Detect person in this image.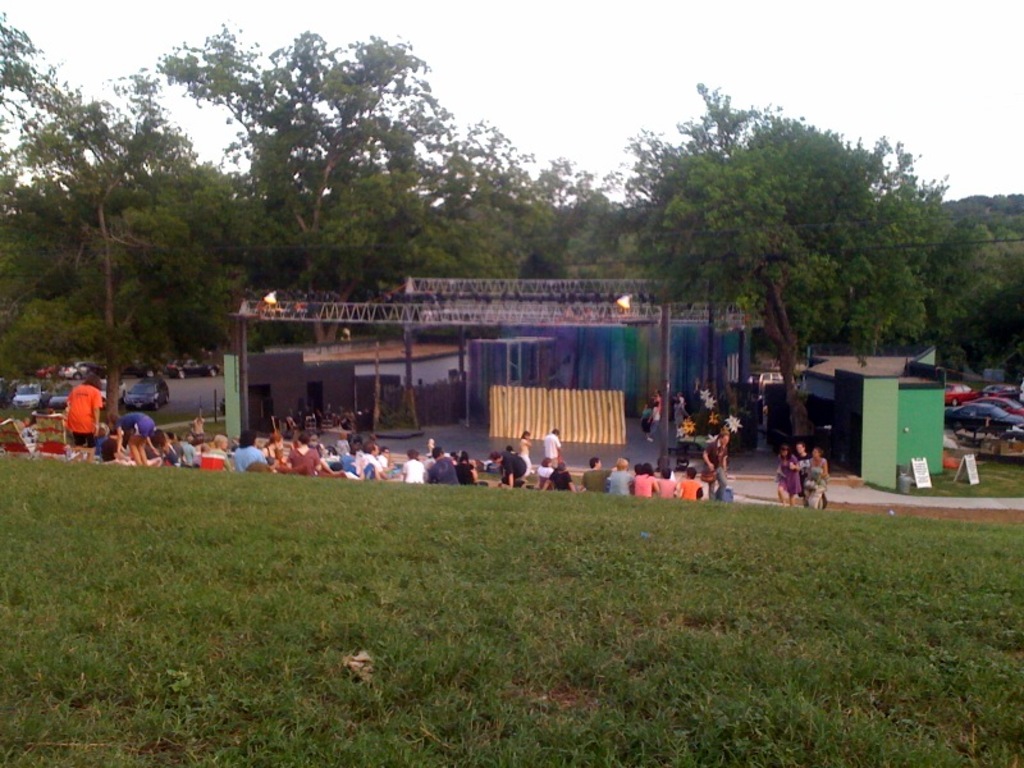
Detection: (left=678, top=466, right=705, bottom=498).
